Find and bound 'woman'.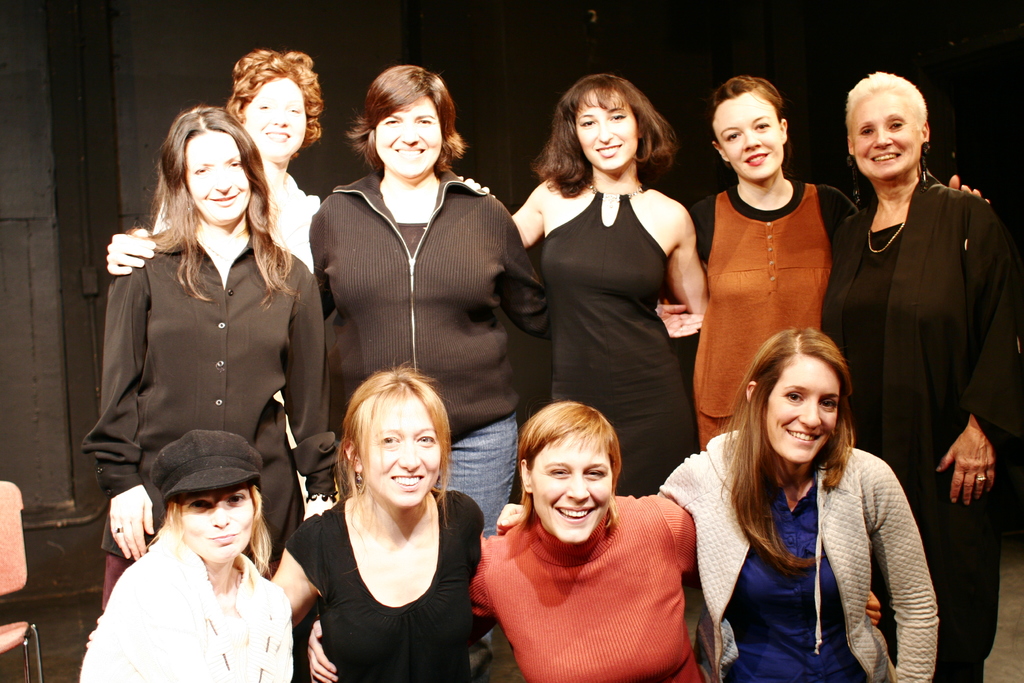
Bound: (left=829, top=63, right=1016, bottom=682).
